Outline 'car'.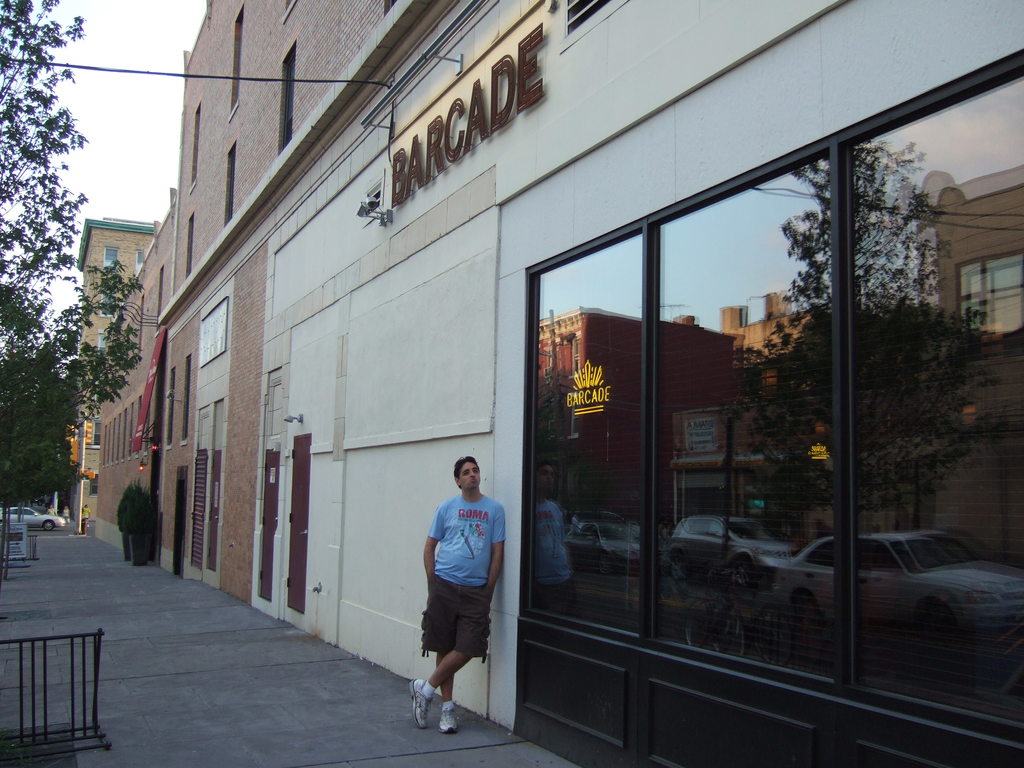
Outline: <bbox>1, 503, 74, 534</bbox>.
